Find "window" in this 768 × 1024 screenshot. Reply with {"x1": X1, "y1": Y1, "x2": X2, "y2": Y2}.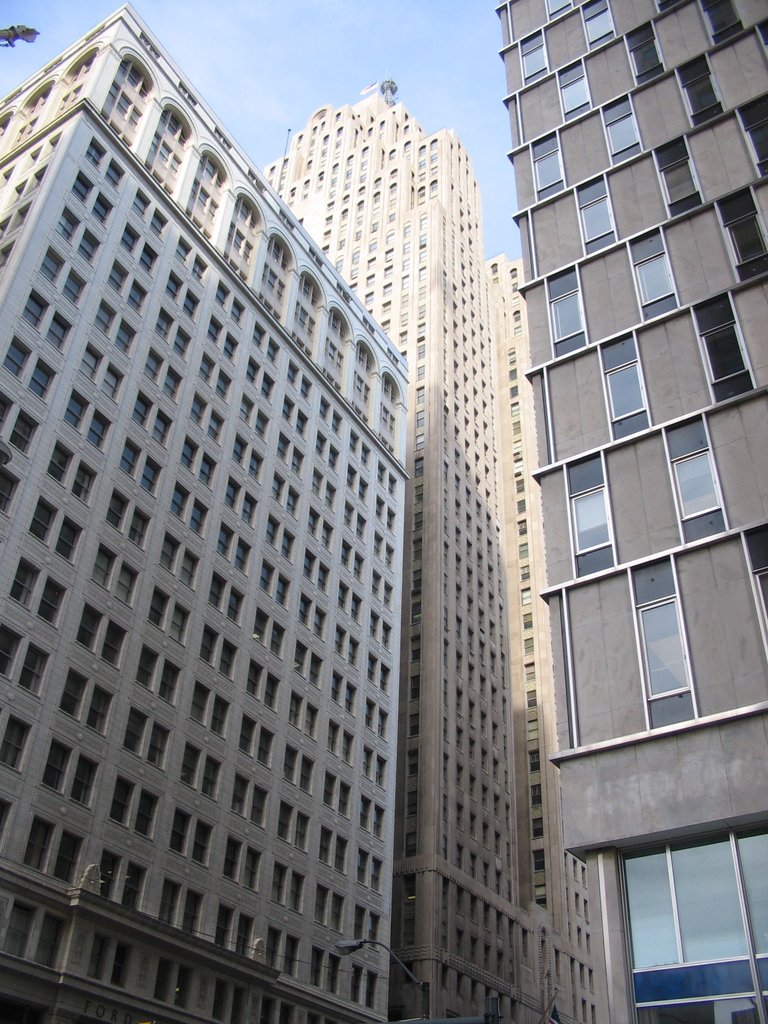
{"x1": 74, "y1": 168, "x2": 92, "y2": 205}.
